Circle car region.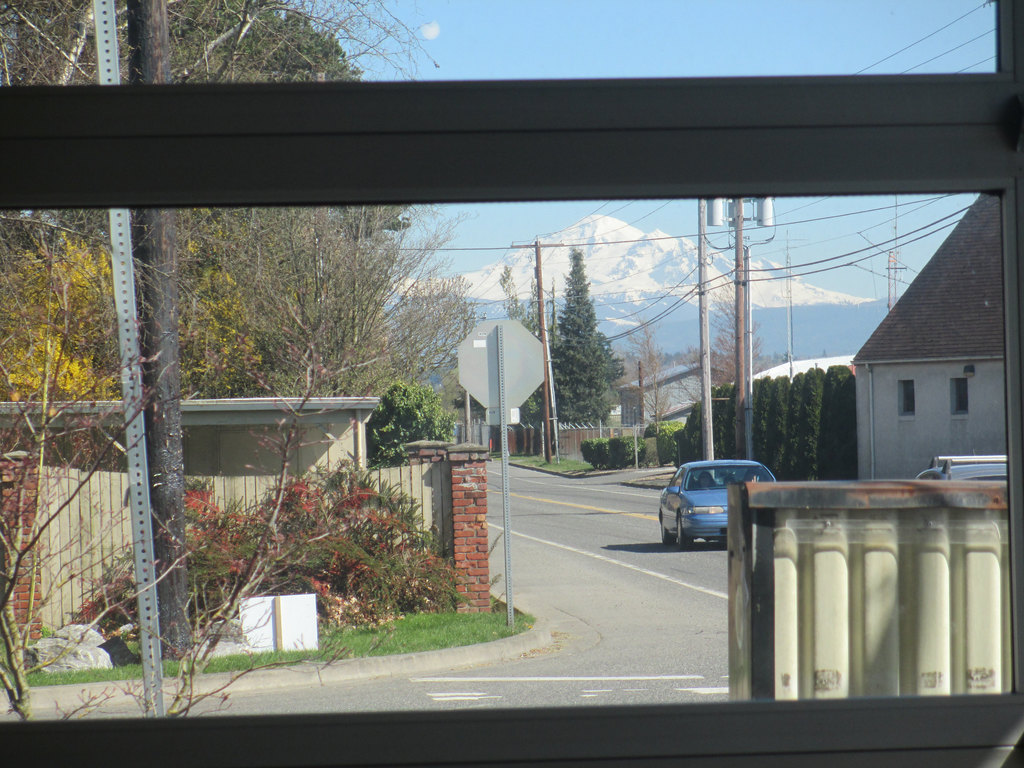
Region: <region>655, 459, 776, 542</region>.
